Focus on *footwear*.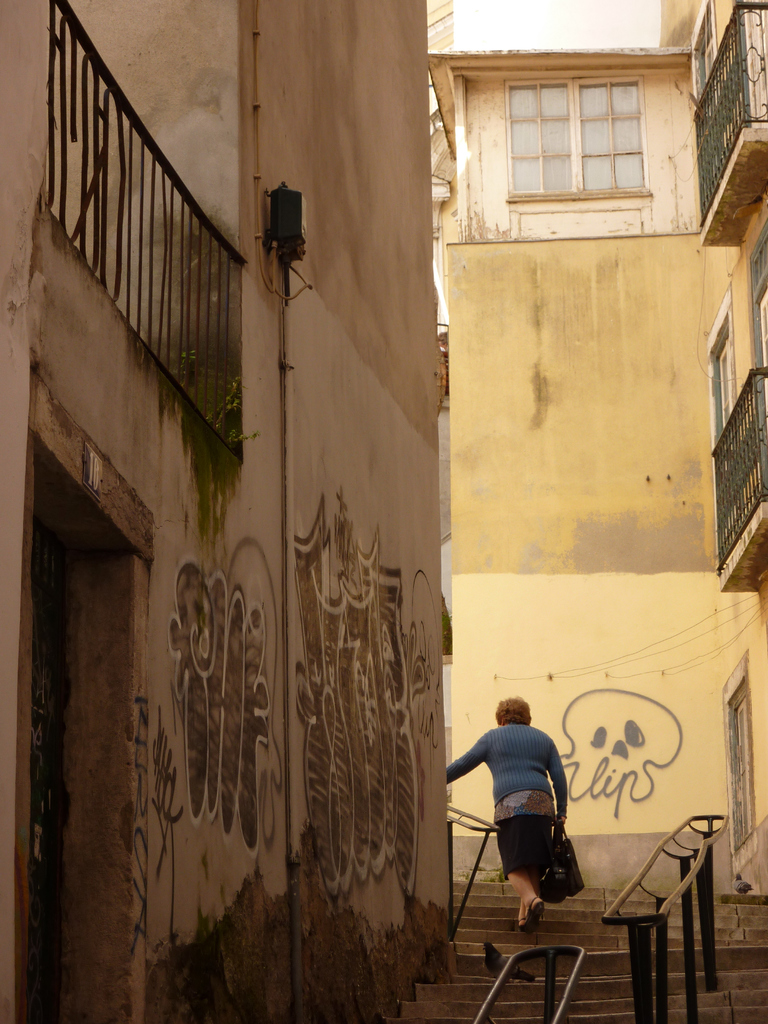
Focused at <box>530,899,541,927</box>.
